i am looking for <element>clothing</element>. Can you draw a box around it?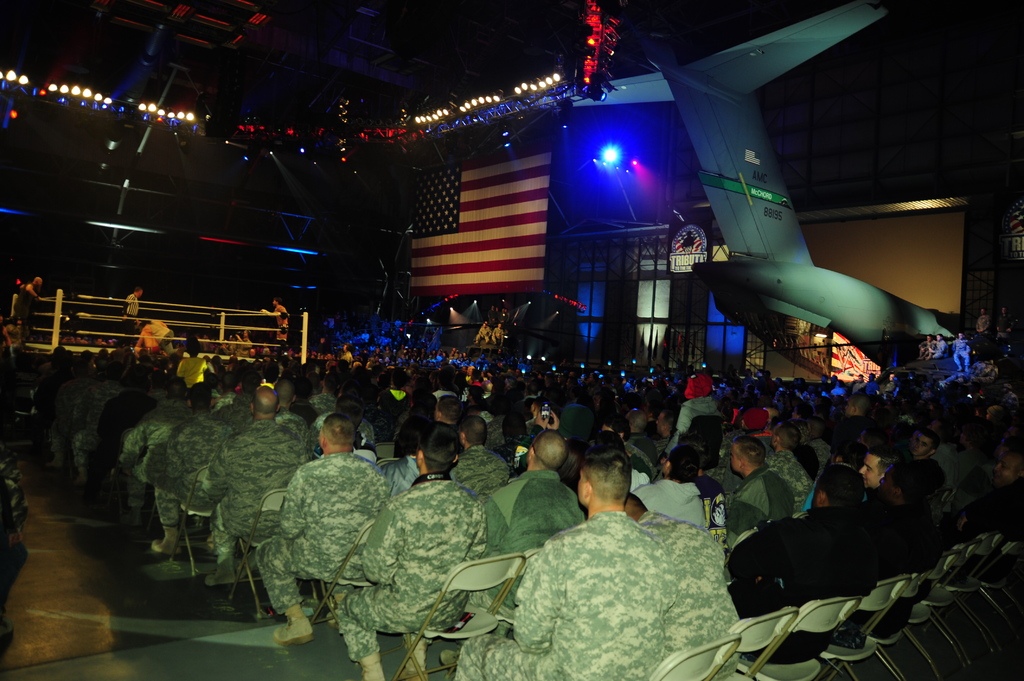
Sure, the bounding box is crop(116, 399, 188, 494).
